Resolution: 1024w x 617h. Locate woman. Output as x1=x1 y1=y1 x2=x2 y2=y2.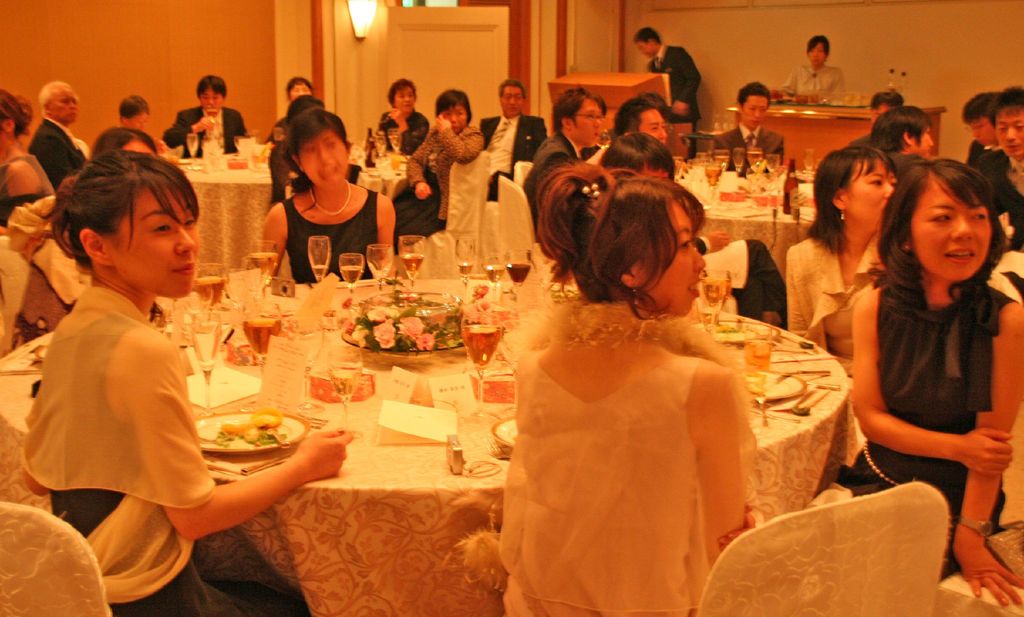
x1=500 y1=153 x2=767 y2=616.
